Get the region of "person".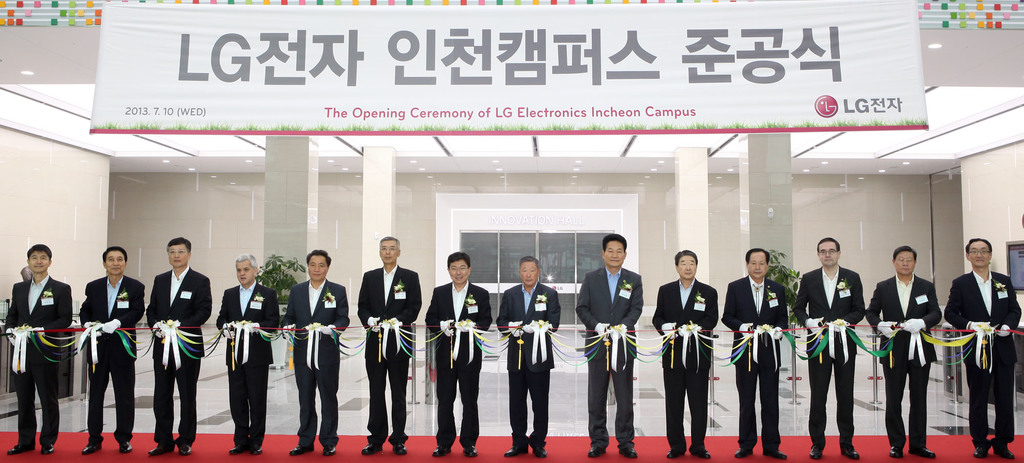
[x1=494, y1=249, x2=564, y2=457].
